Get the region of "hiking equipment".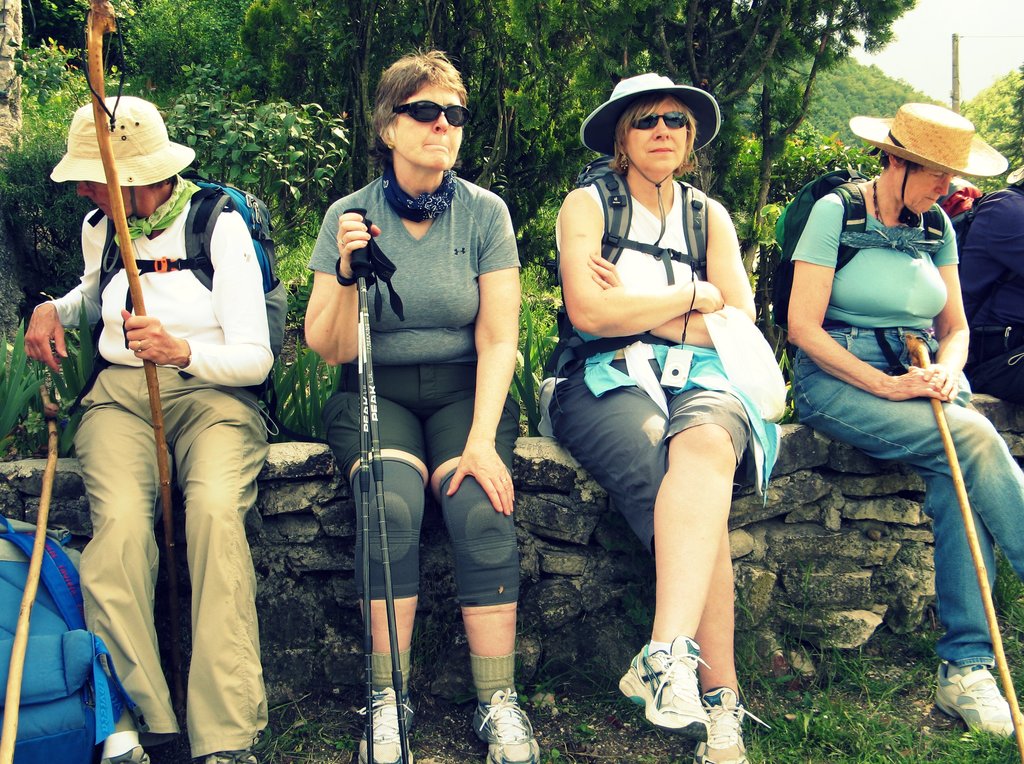
box=[79, 0, 182, 708].
